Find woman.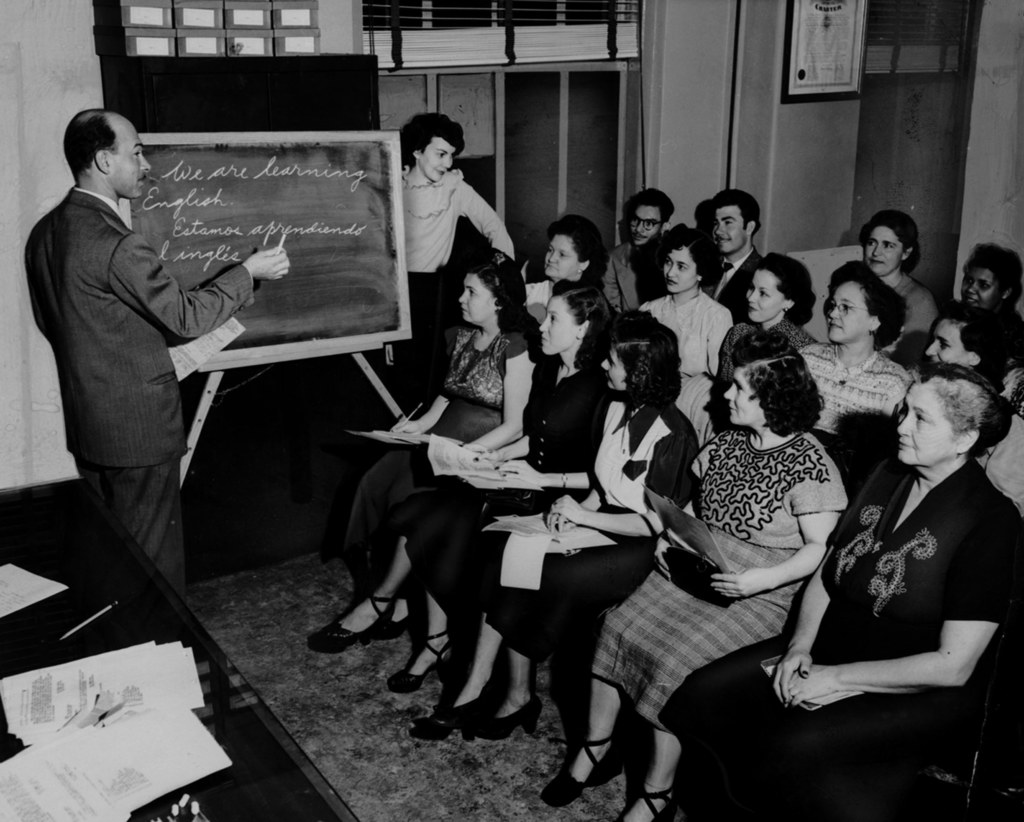
locate(710, 342, 1000, 792).
